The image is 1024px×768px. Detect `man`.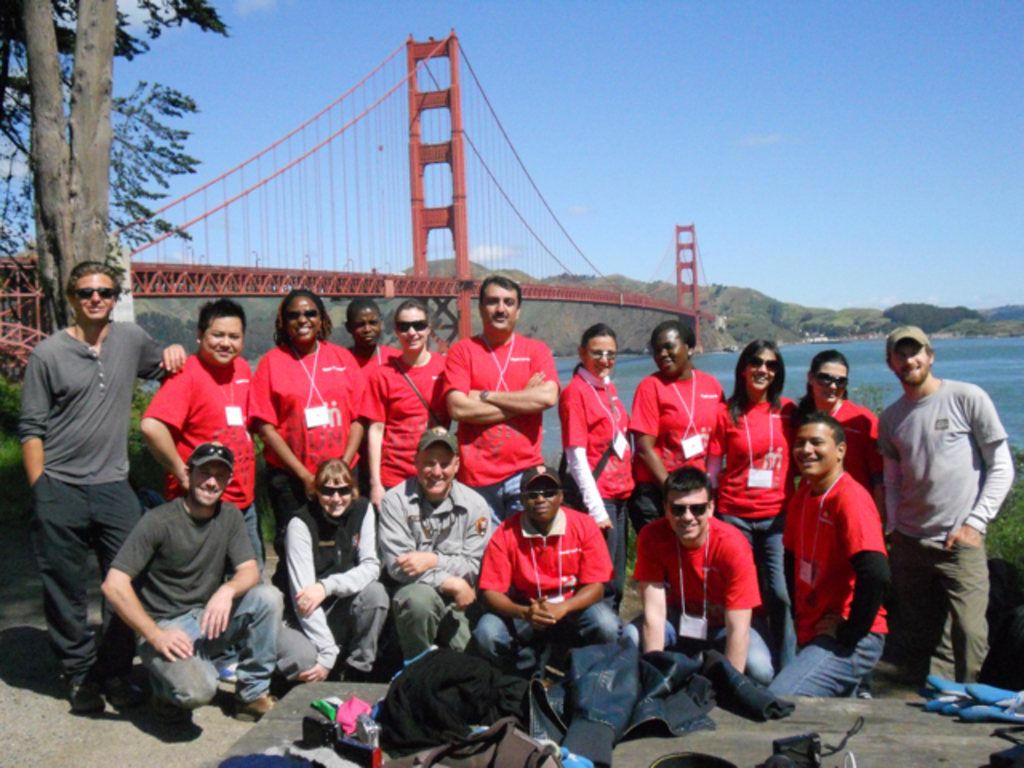
Detection: [877,328,1016,686].
